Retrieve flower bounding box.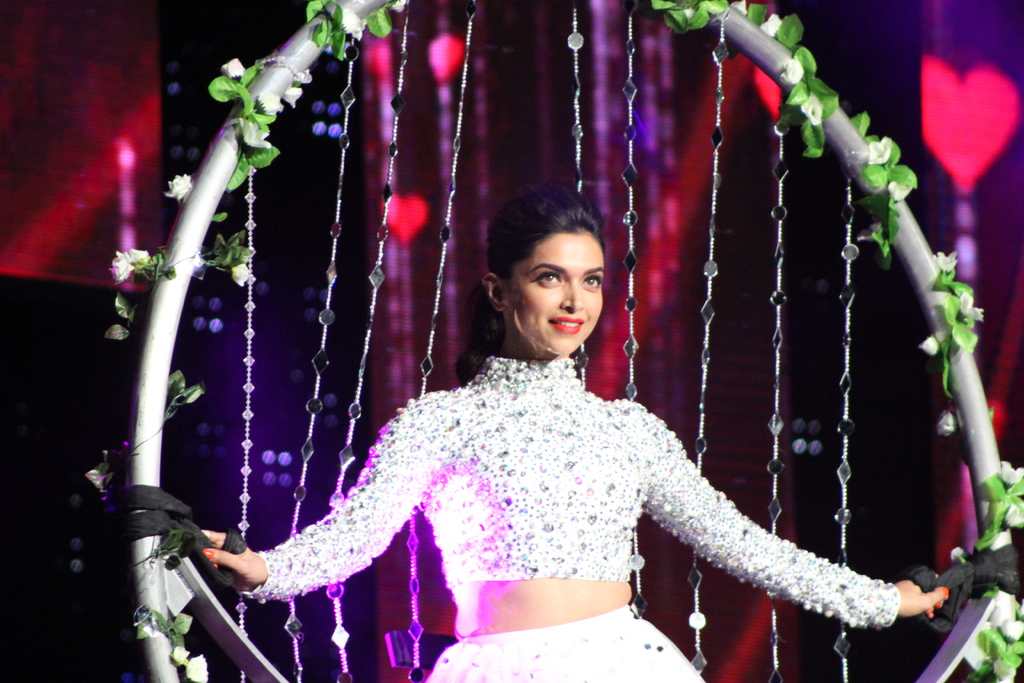
Bounding box: bbox=(913, 336, 939, 357).
